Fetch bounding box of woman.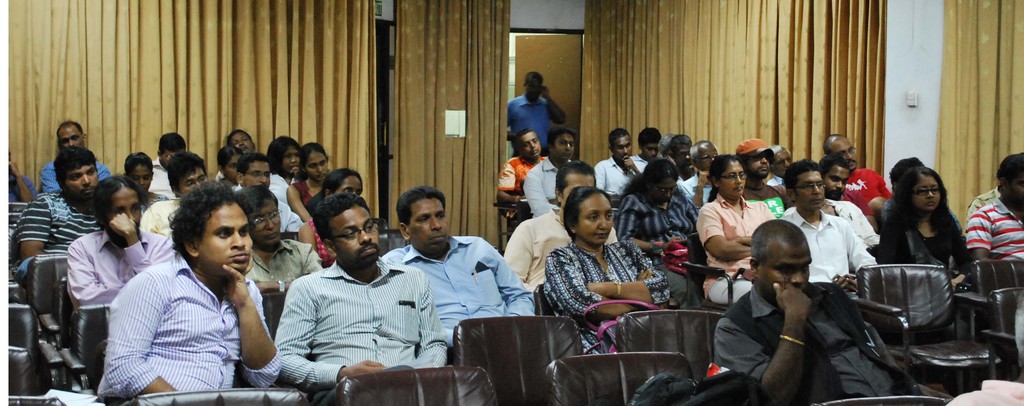
Bbox: <region>547, 186, 679, 357</region>.
